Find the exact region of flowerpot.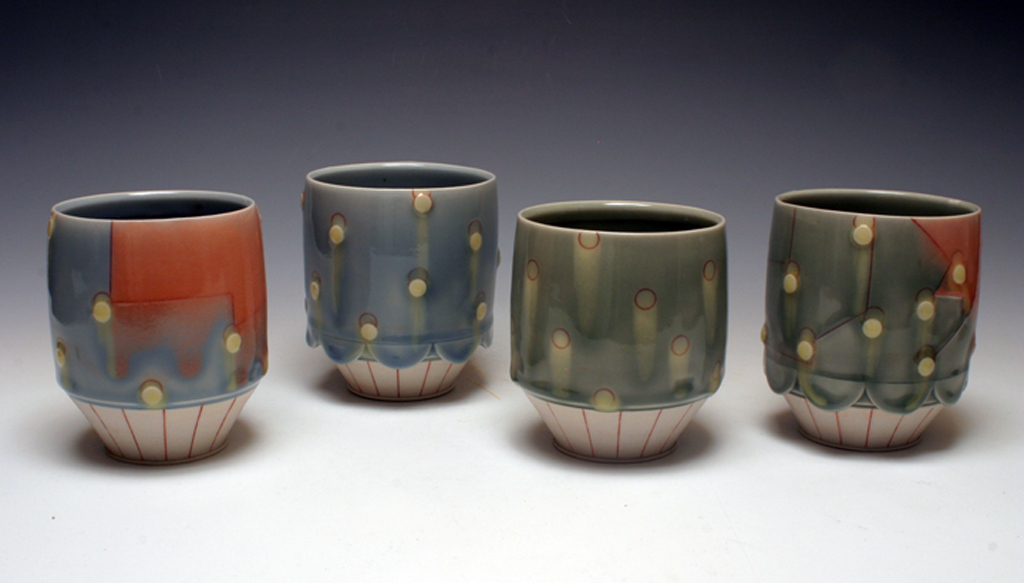
Exact region: [513,194,727,465].
